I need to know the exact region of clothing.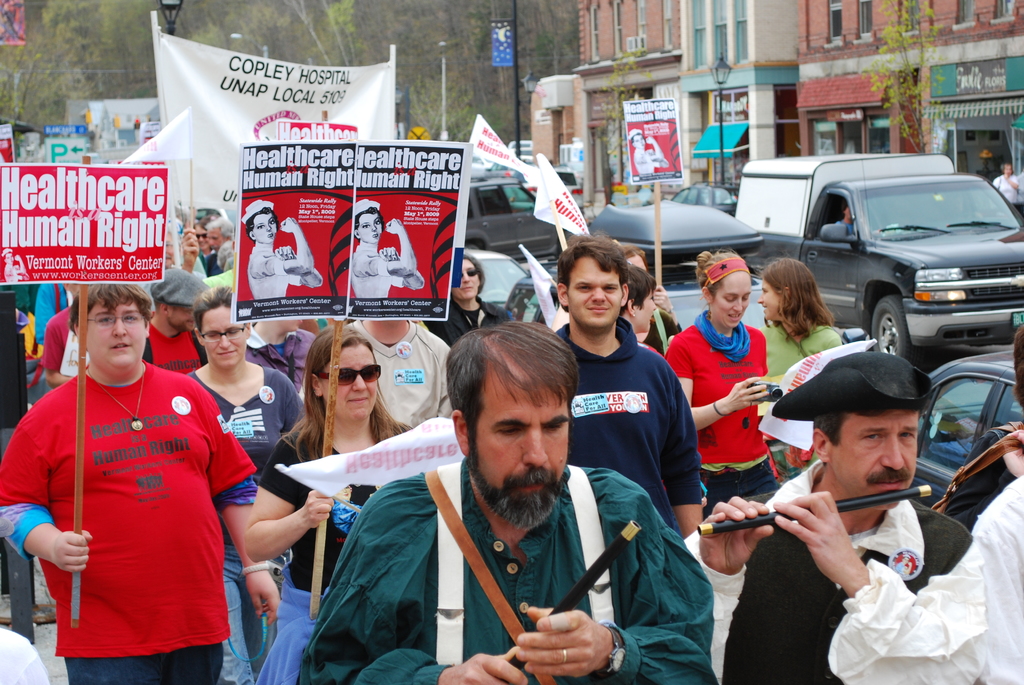
Region: x1=655 y1=320 x2=778 y2=513.
